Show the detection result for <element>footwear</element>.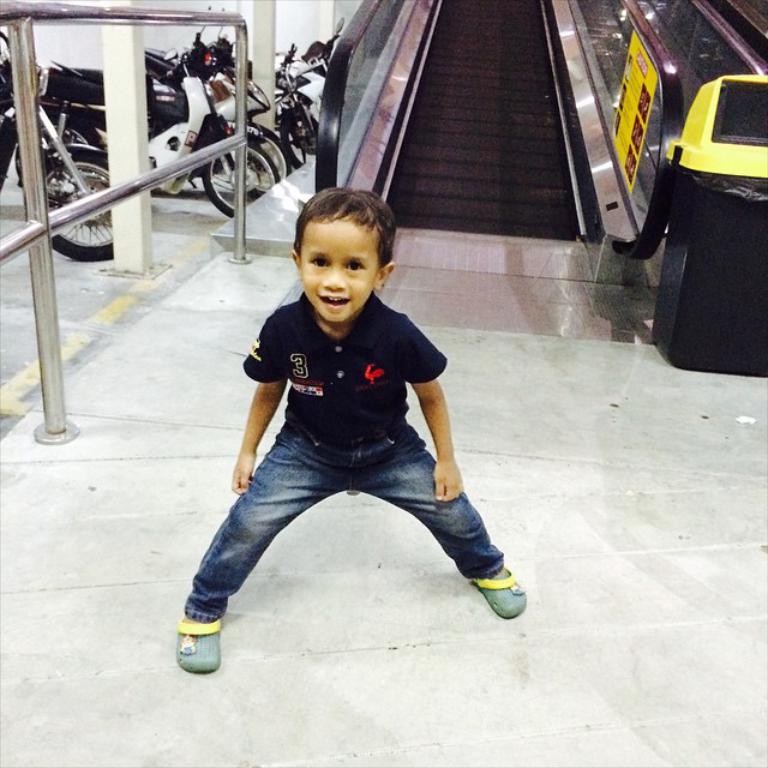
l=469, t=569, r=530, b=619.
